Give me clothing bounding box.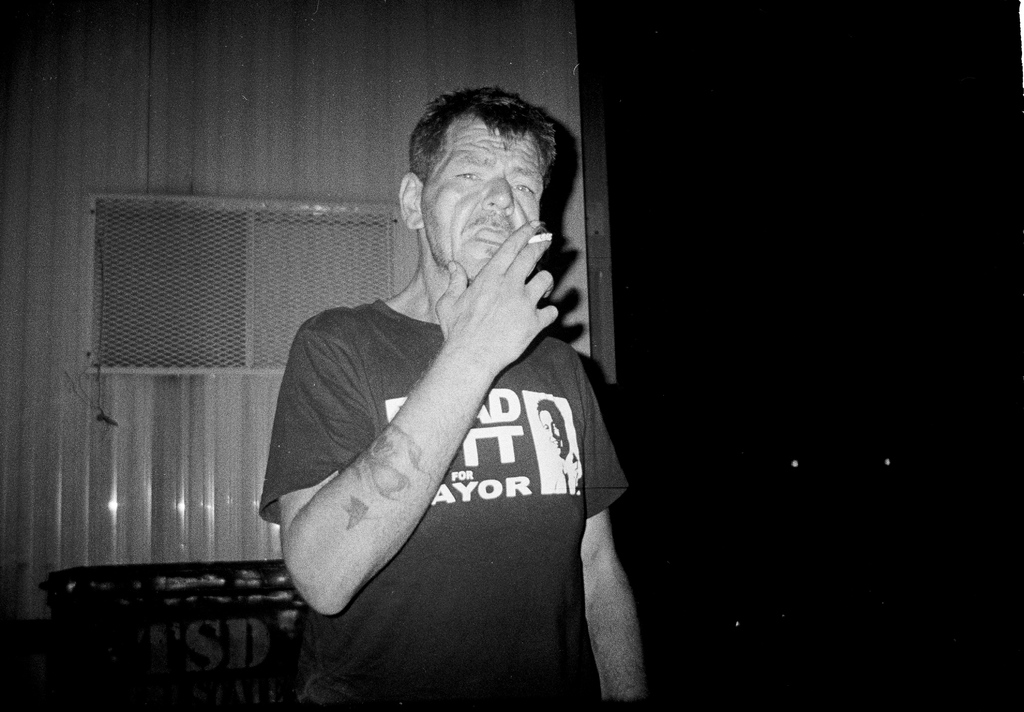
(x1=260, y1=208, x2=613, y2=677).
